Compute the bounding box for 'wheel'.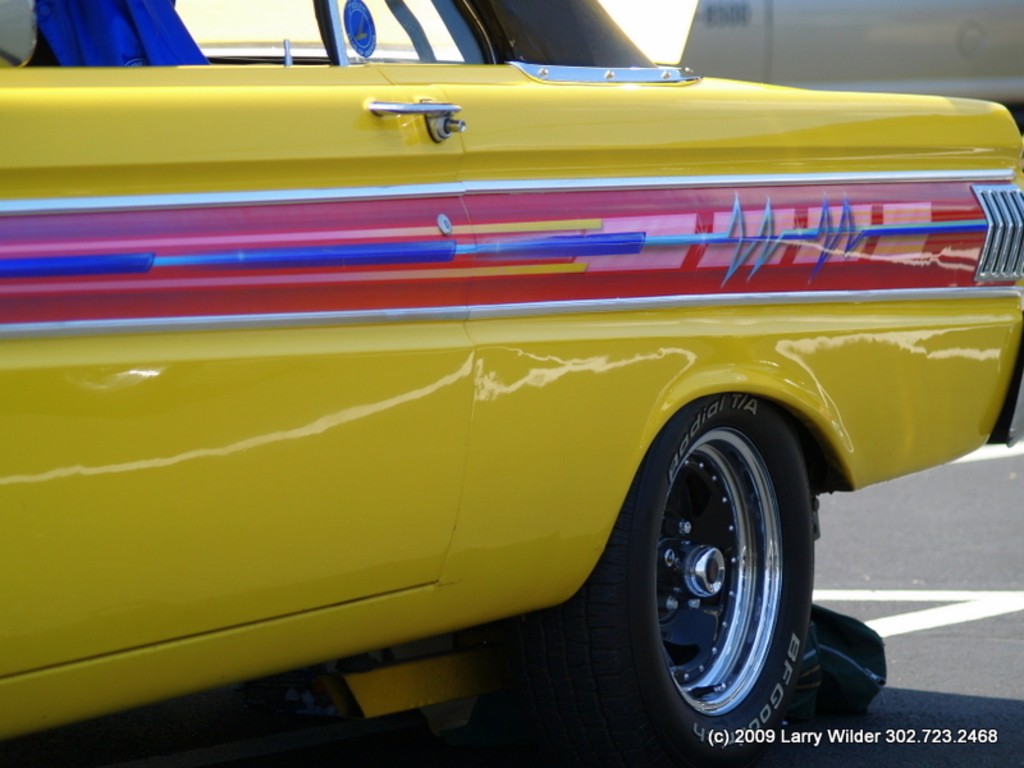
[left=590, top=389, right=820, bottom=760].
